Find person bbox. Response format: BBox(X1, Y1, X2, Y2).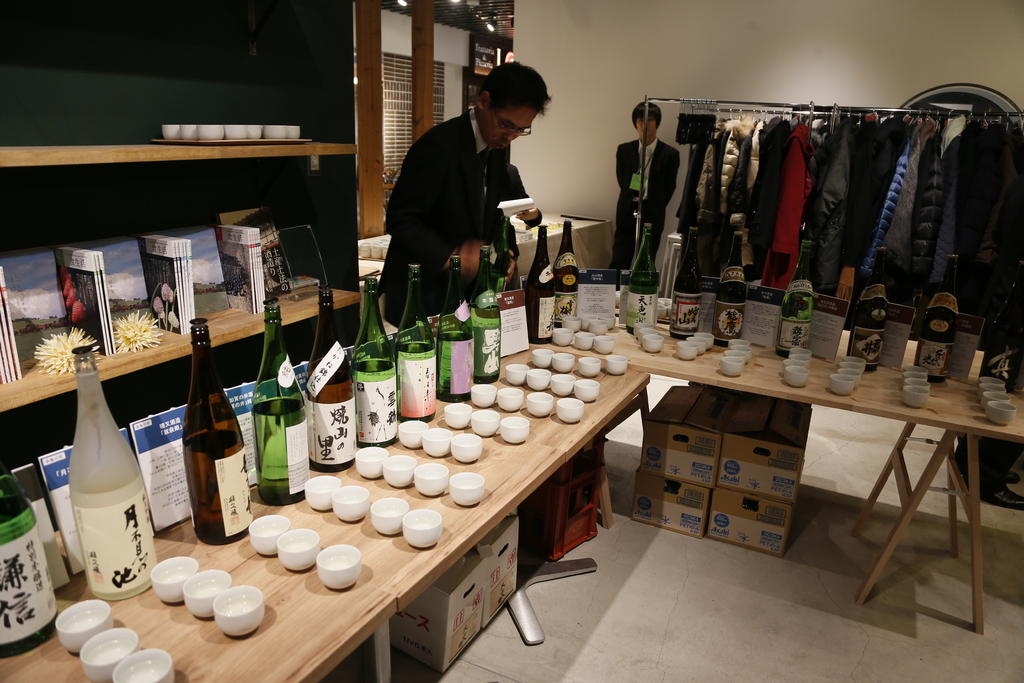
BBox(386, 64, 548, 344).
